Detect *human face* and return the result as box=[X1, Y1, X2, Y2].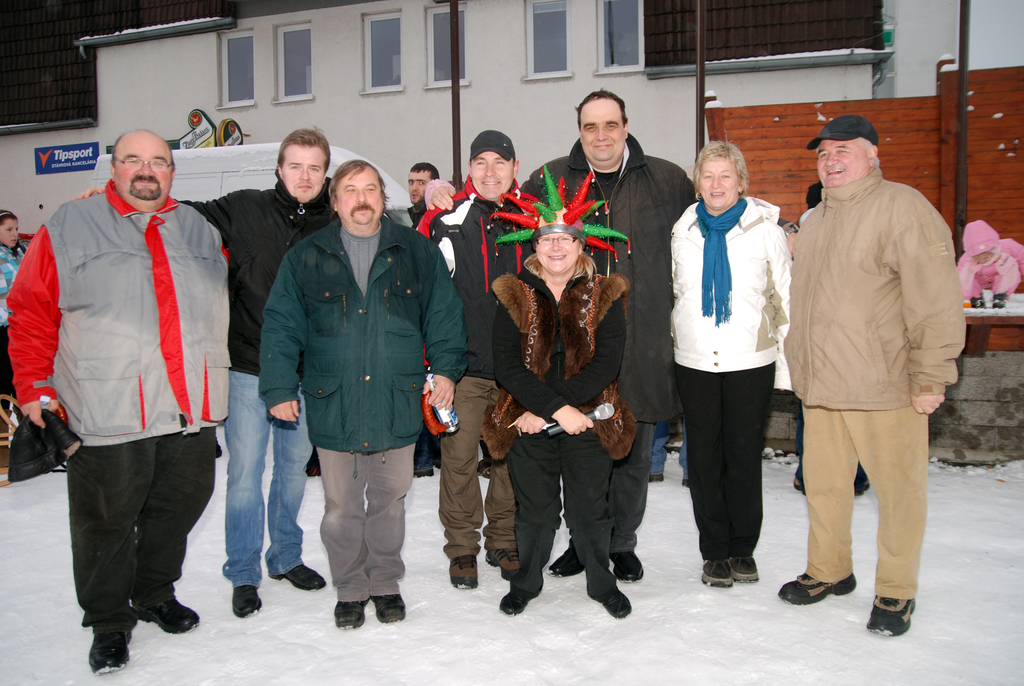
box=[113, 136, 175, 205].
